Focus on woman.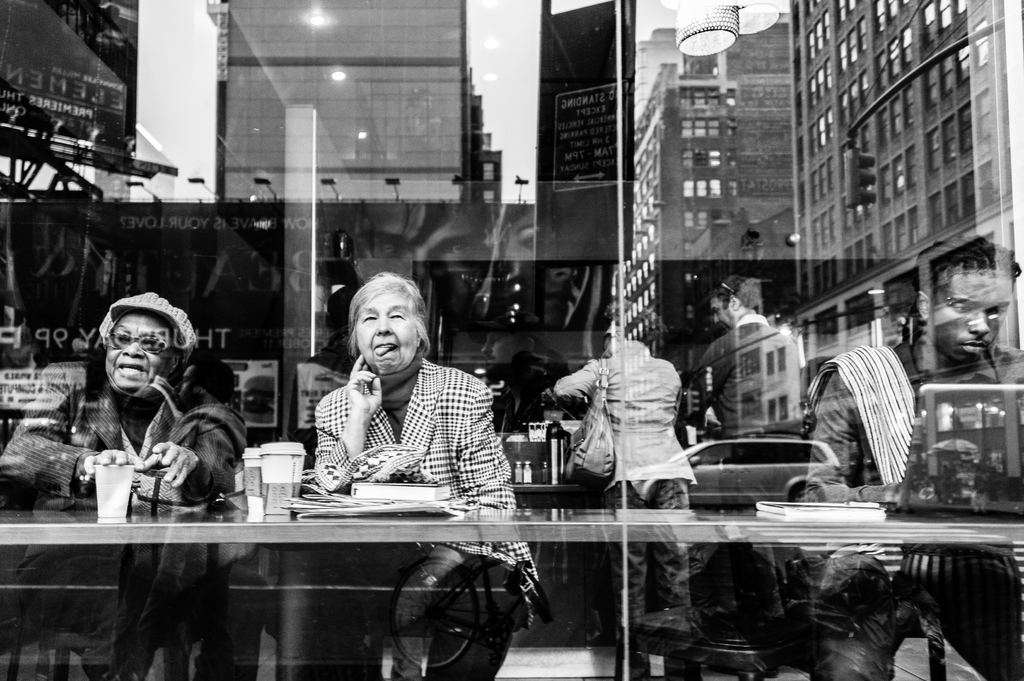
Focused at <bbox>289, 272, 536, 680</bbox>.
